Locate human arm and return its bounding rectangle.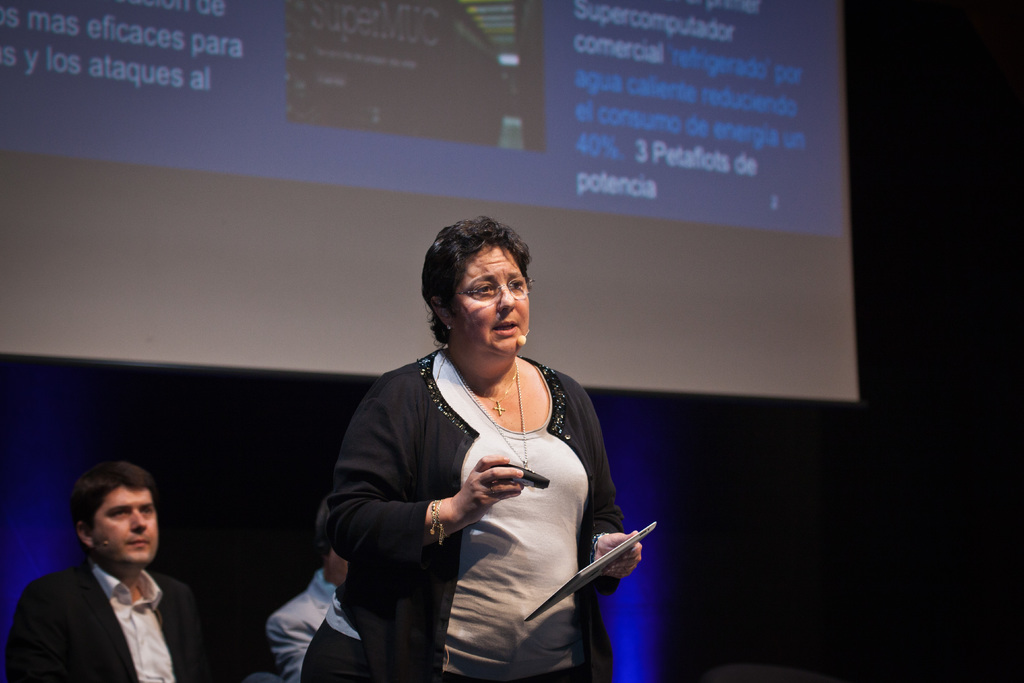
(8, 597, 46, 682).
